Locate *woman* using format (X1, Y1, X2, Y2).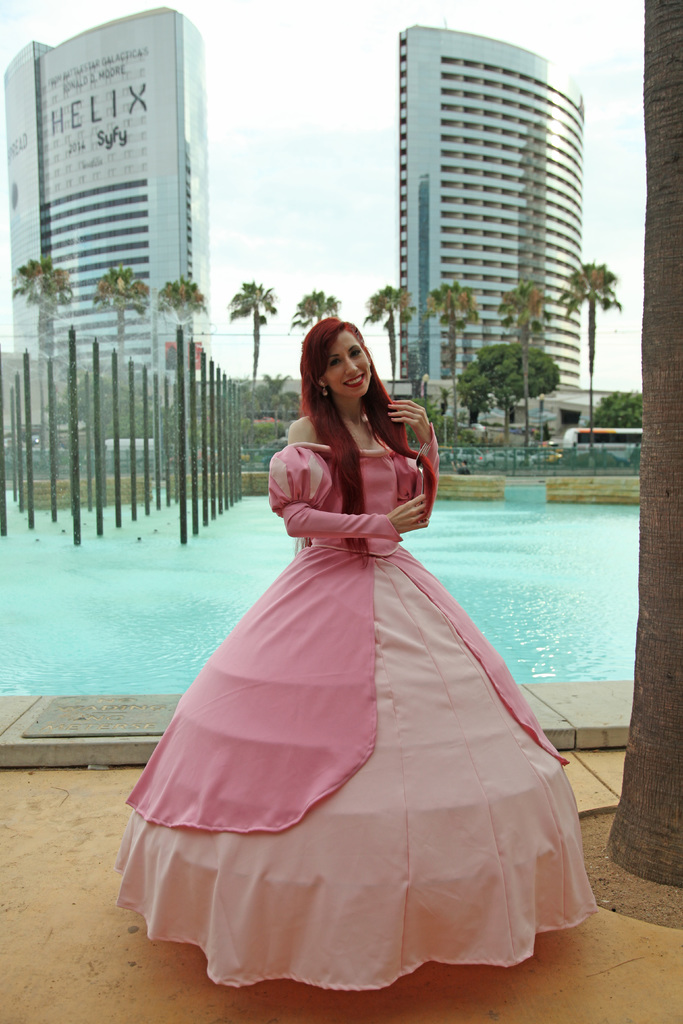
(115, 315, 604, 992).
